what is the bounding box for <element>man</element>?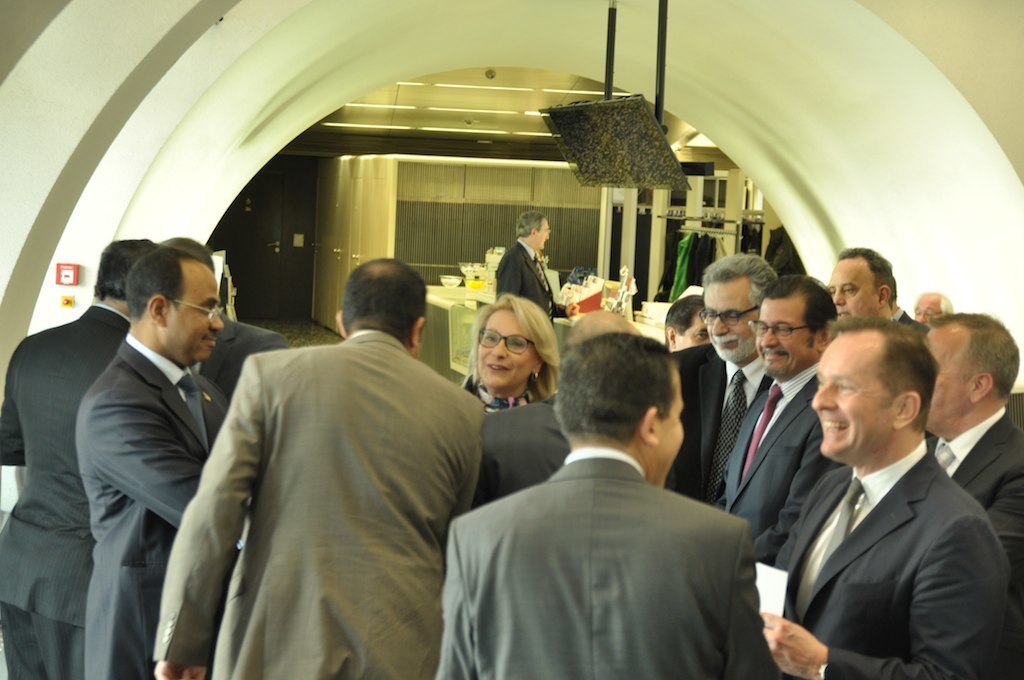
pyautogui.locateOnScreen(920, 304, 1022, 581).
